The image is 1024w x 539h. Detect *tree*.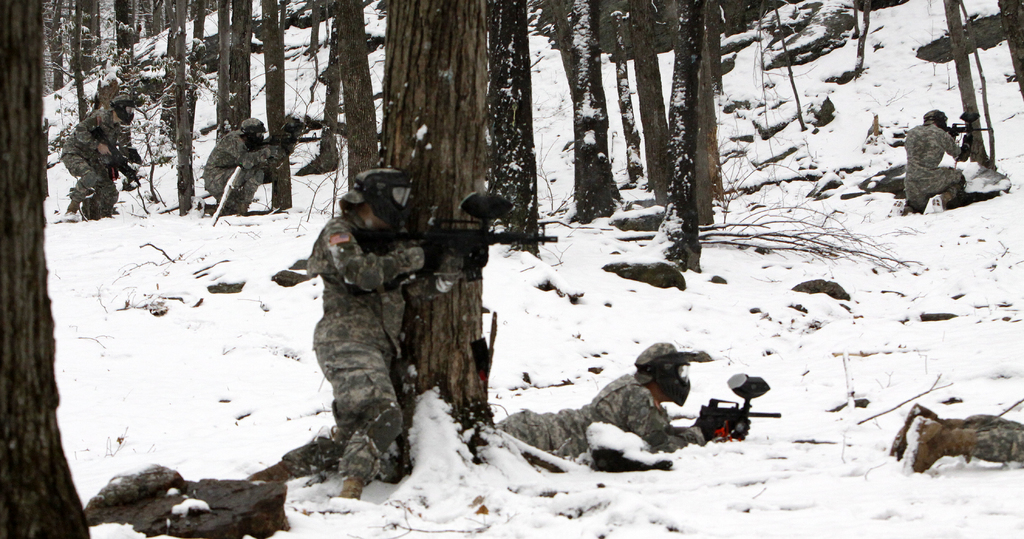
Detection: bbox(628, 0, 671, 203).
